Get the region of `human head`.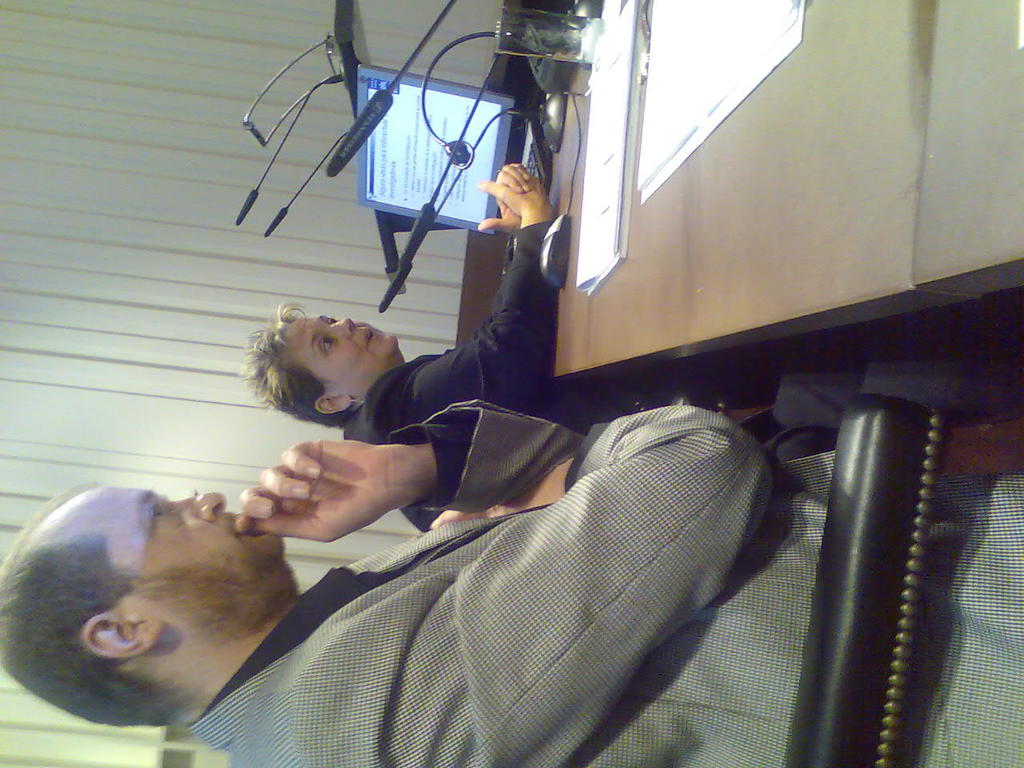
box=[0, 490, 291, 728].
